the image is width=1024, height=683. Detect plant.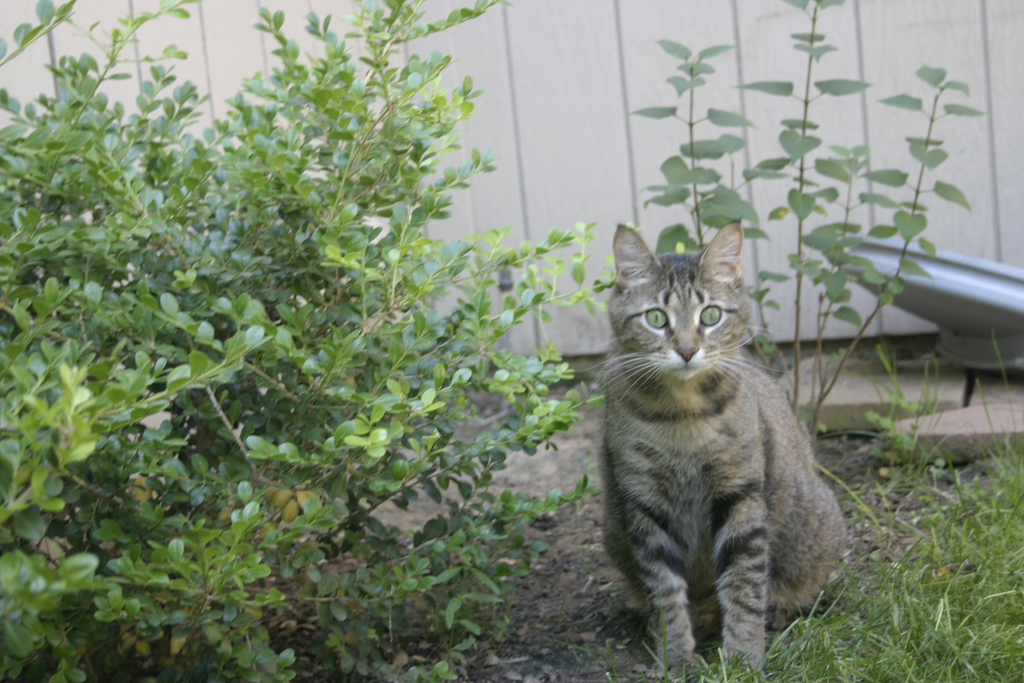
Detection: pyautogui.locateOnScreen(605, 0, 991, 472).
